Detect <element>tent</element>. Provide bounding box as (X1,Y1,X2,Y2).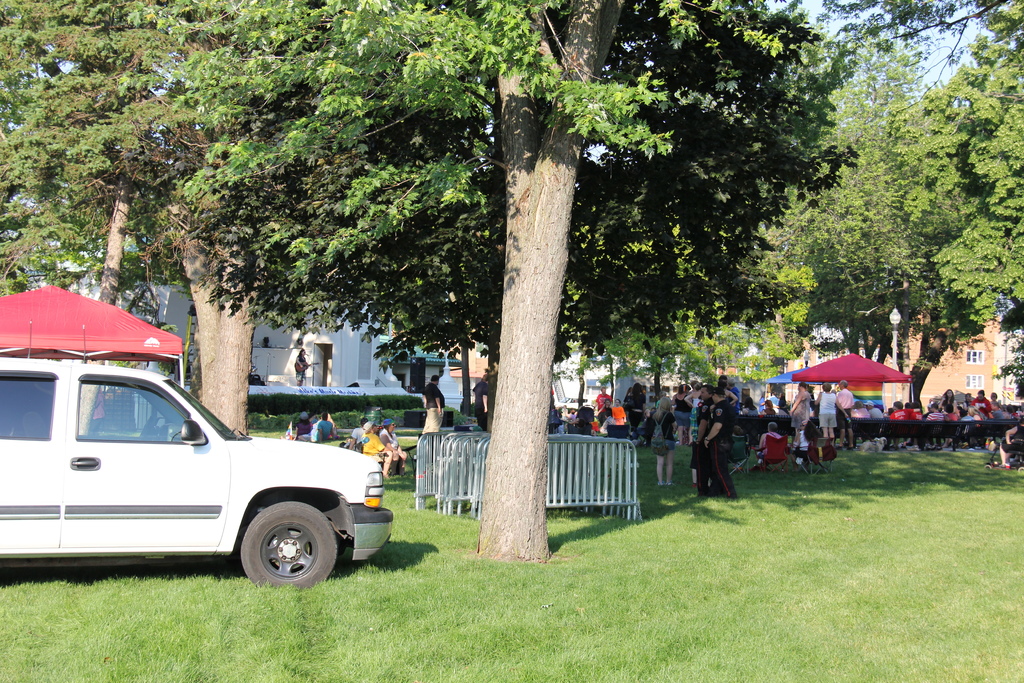
(0,279,184,407).
